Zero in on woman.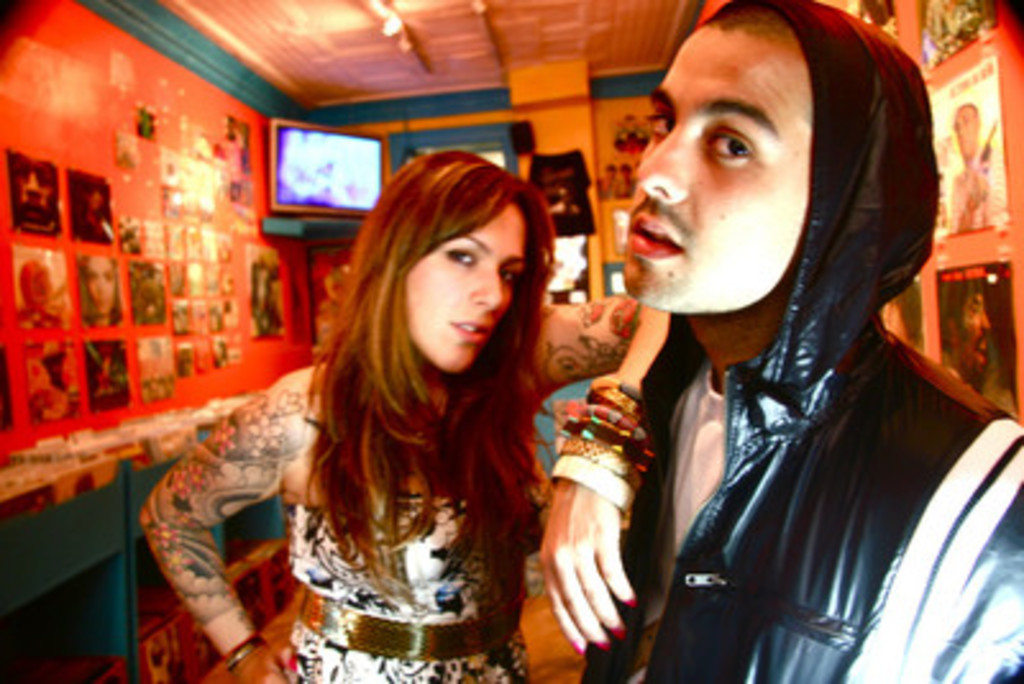
Zeroed in: detection(123, 136, 666, 681).
